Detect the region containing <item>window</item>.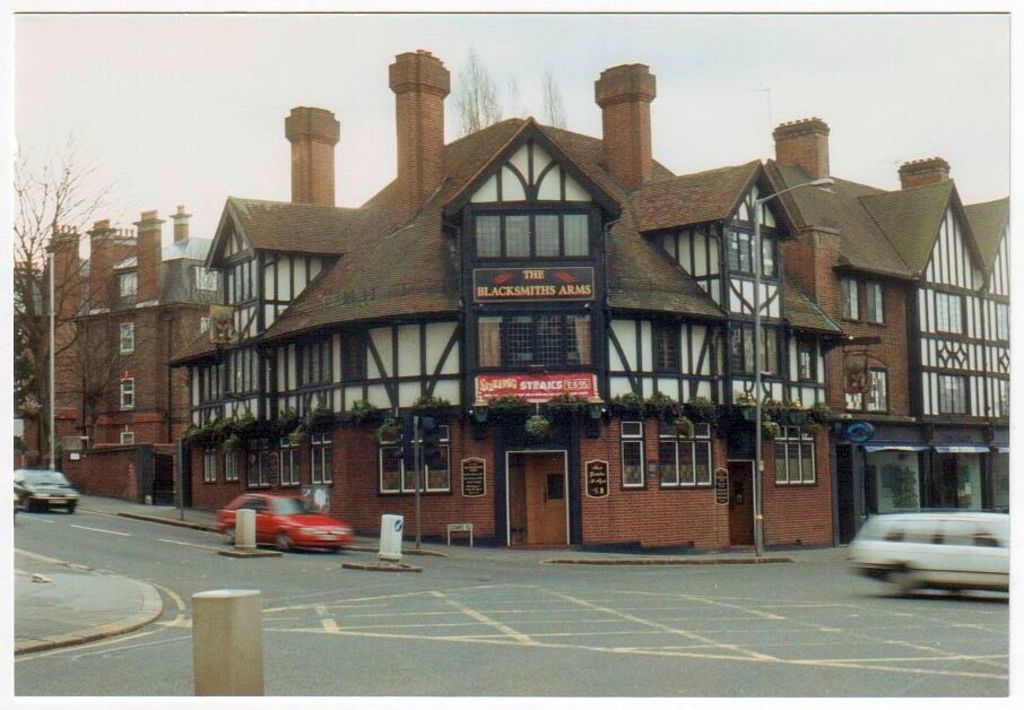
774/423/821/438.
